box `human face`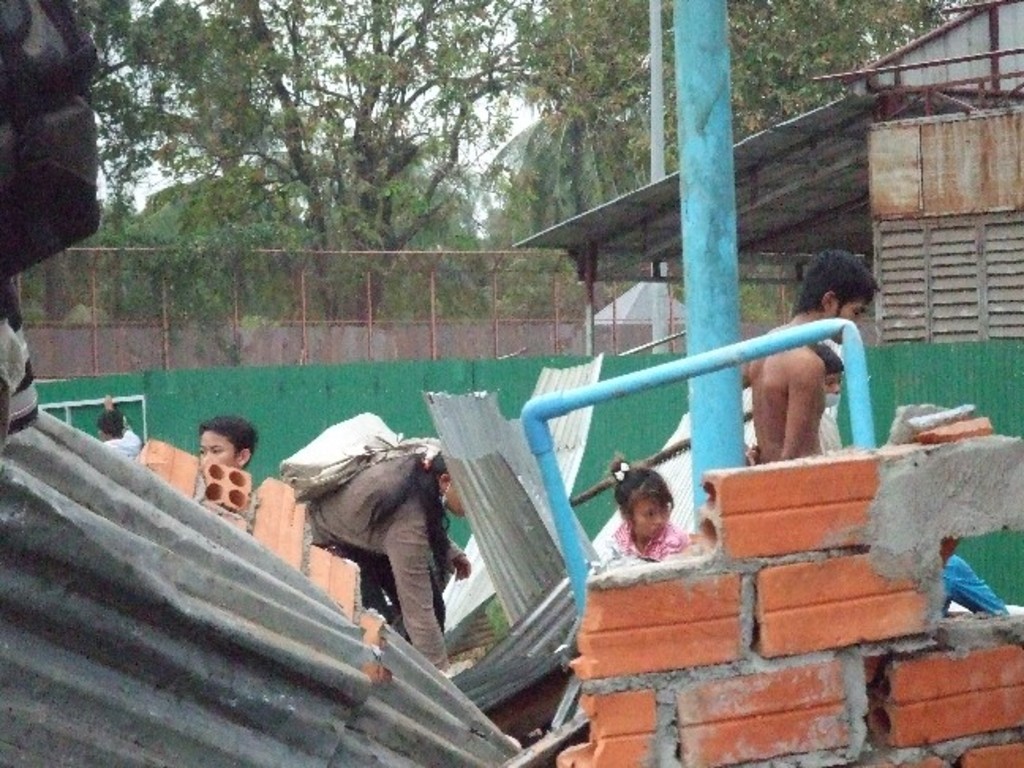
rect(198, 428, 240, 472)
